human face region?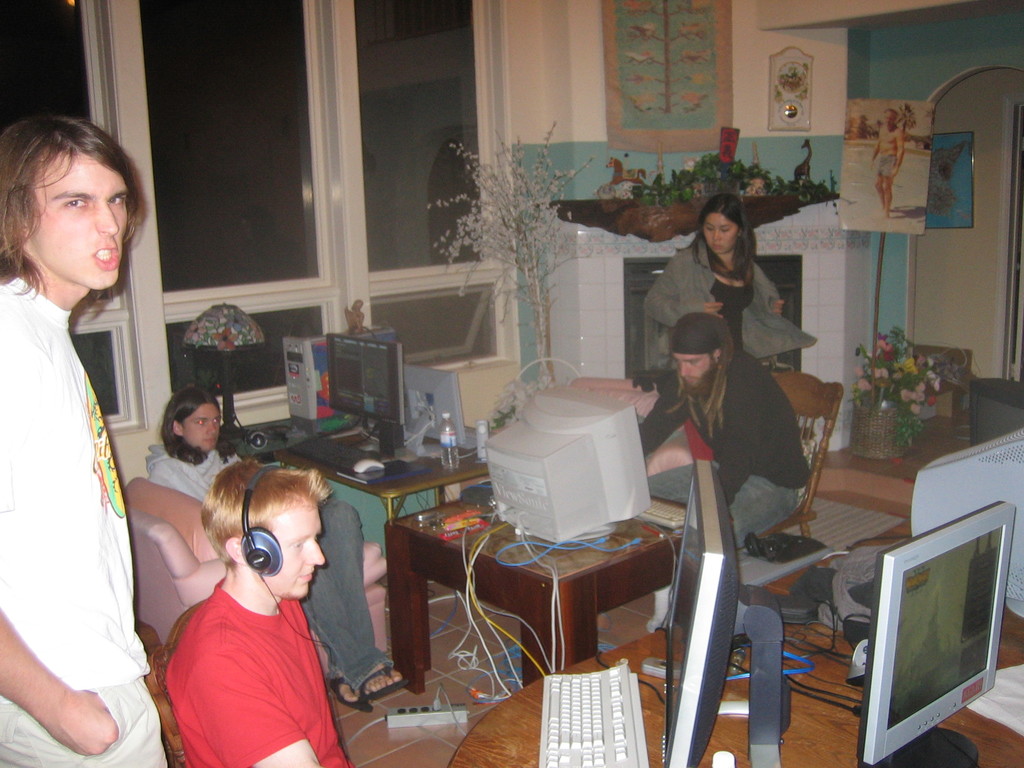
pyautogui.locateOnScreen(703, 216, 738, 255)
